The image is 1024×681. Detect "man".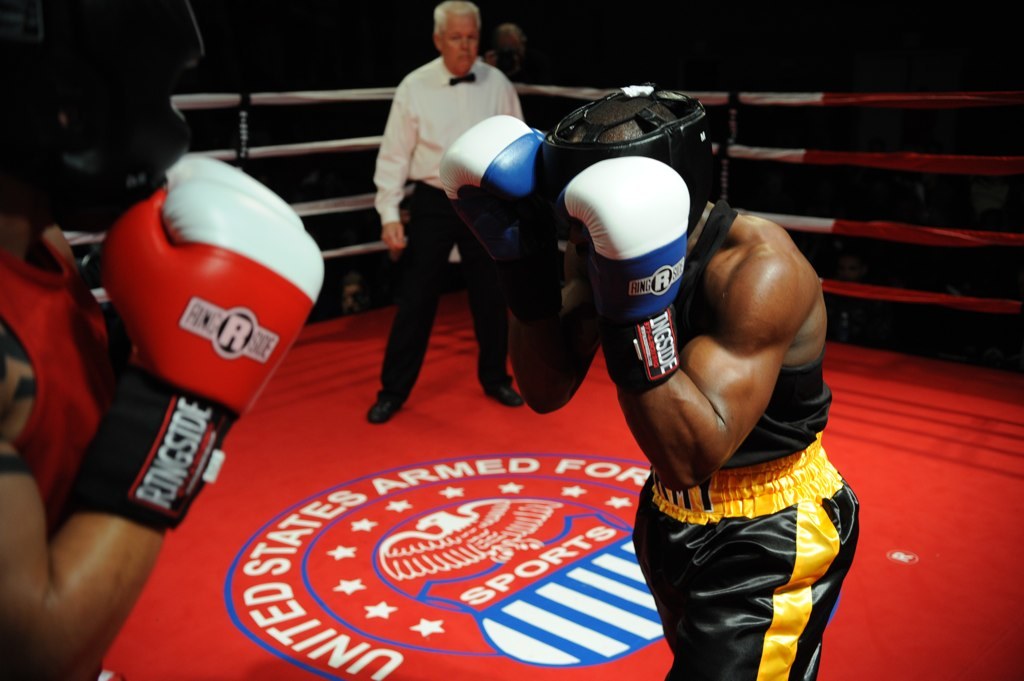
Detection: (368, 0, 527, 428).
